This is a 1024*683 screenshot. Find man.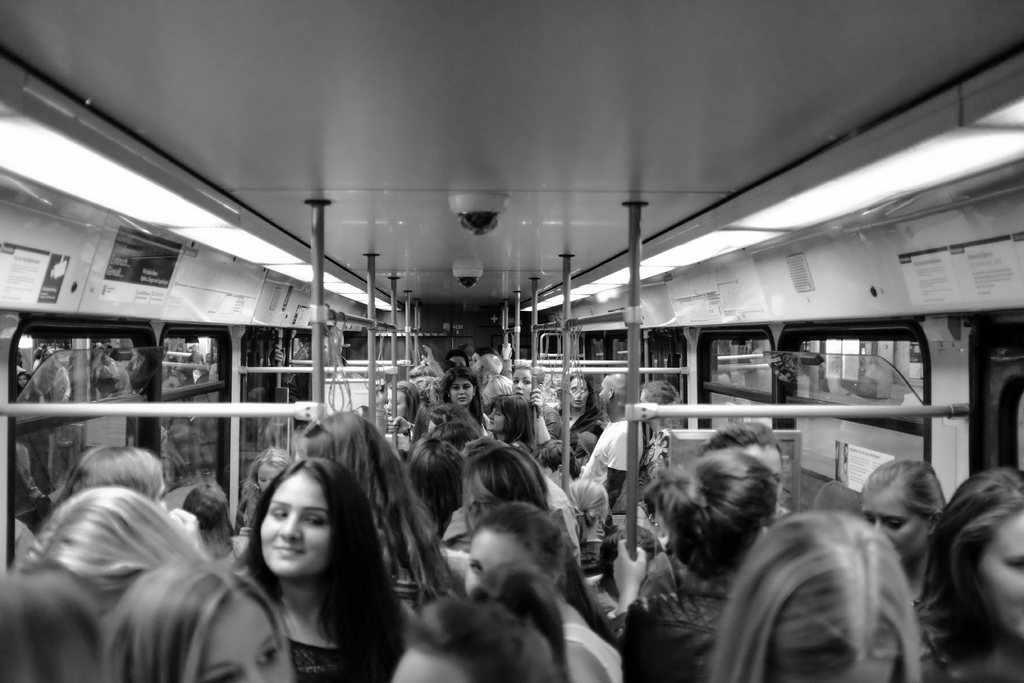
Bounding box: [578,374,644,515].
